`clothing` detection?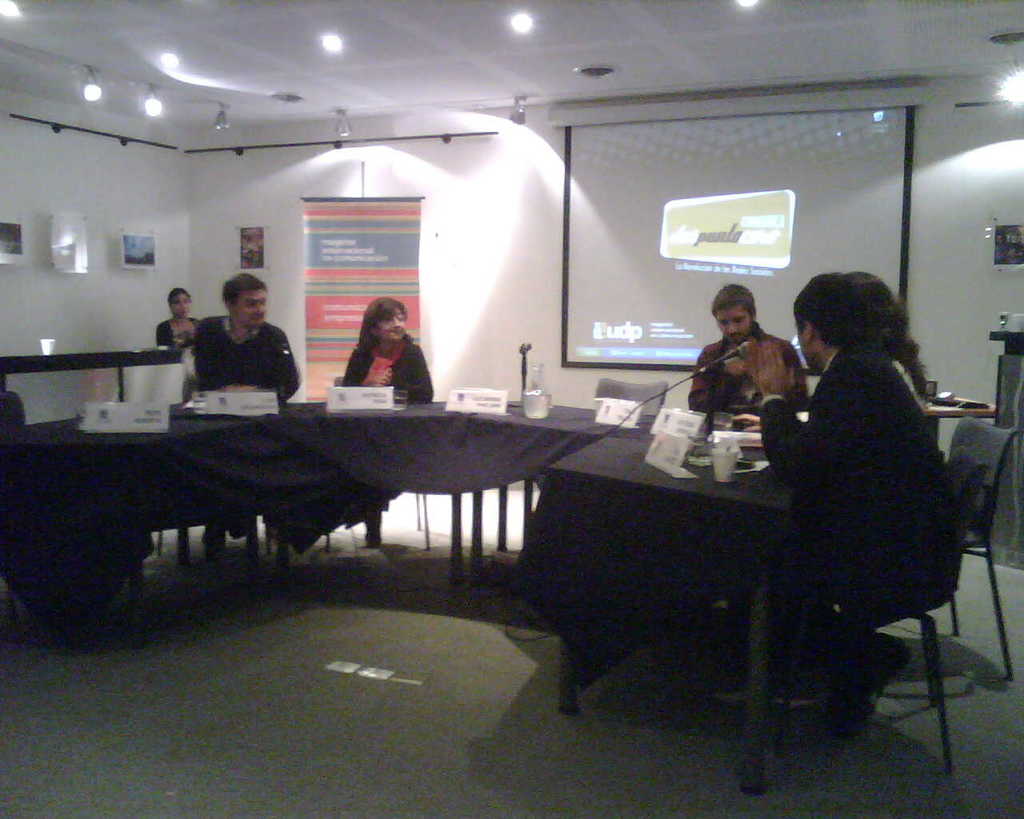
left=778, top=353, right=959, bottom=621
